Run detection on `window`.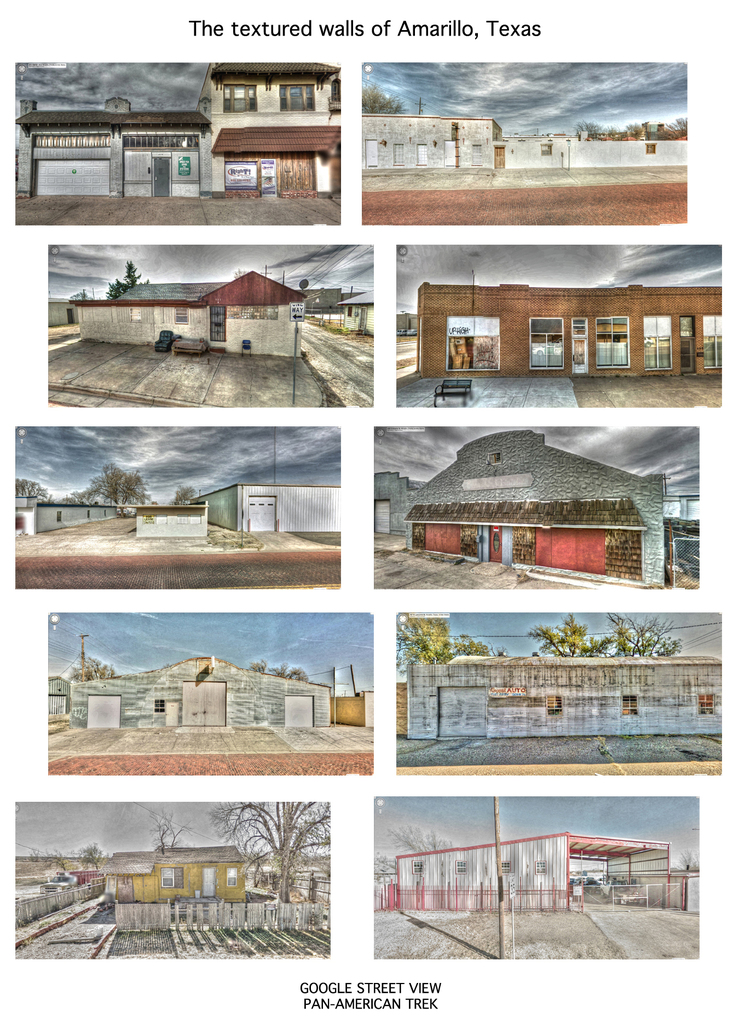
Result: (left=278, top=83, right=314, bottom=113).
